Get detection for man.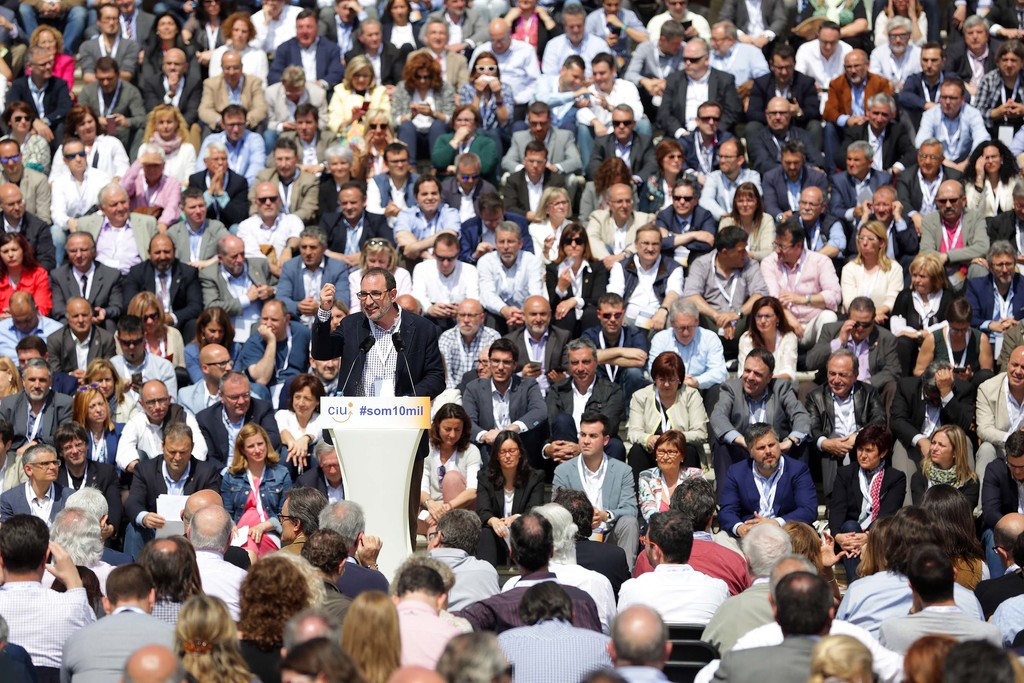
Detection: select_region(196, 374, 292, 479).
